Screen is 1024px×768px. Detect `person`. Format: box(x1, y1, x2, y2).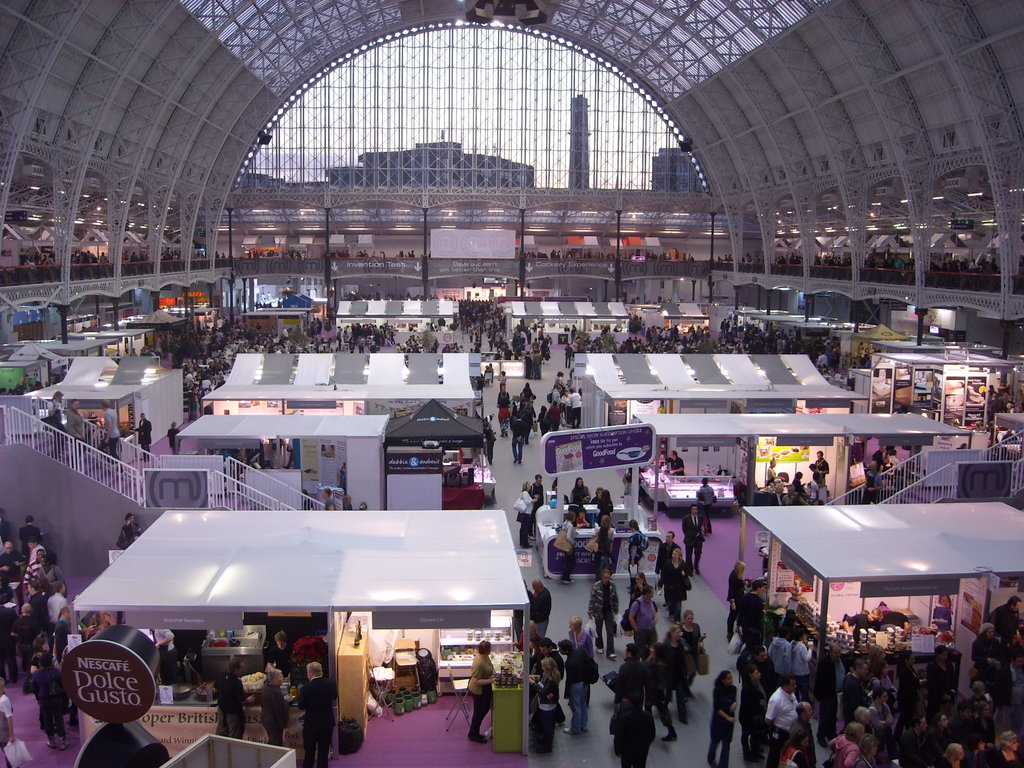
box(629, 570, 648, 635).
